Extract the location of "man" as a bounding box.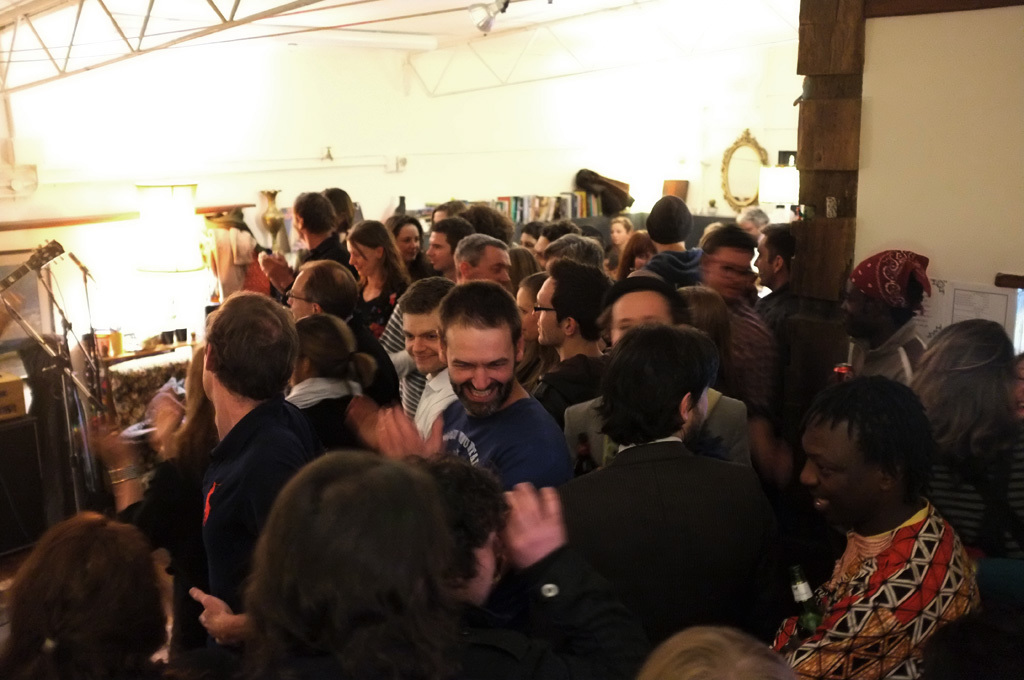
{"x1": 532, "y1": 256, "x2": 610, "y2": 429}.
